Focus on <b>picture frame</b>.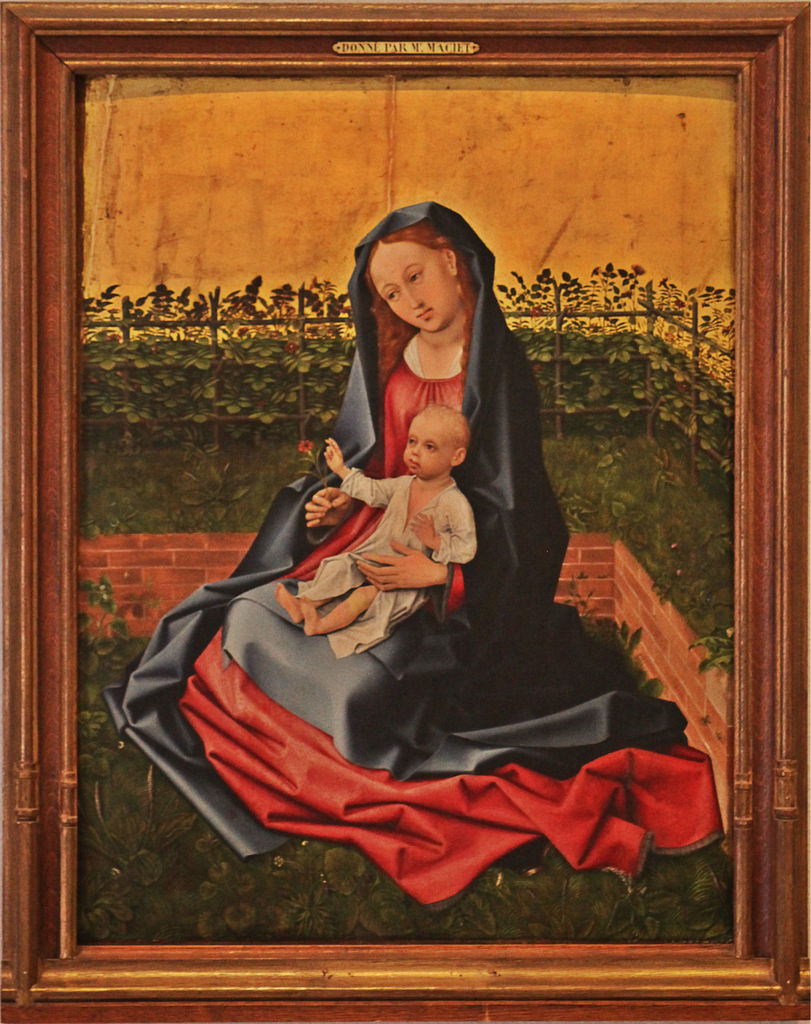
Focused at locate(0, 0, 810, 1023).
